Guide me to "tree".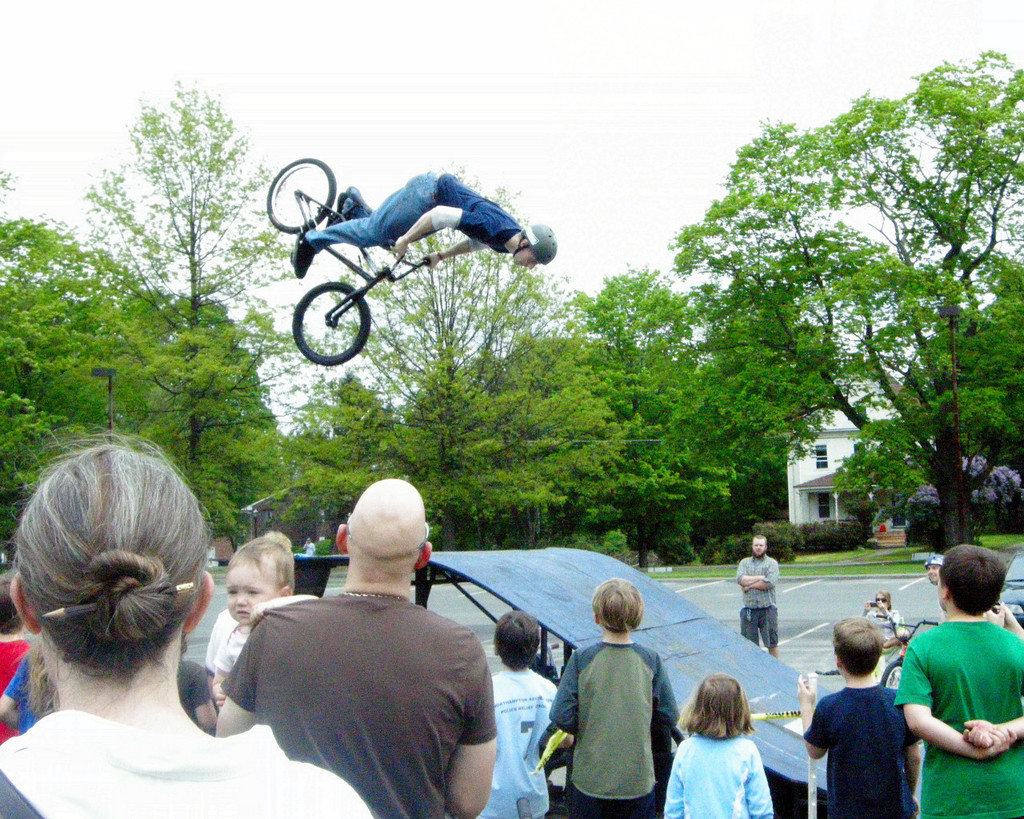
Guidance: 3,166,291,544.
